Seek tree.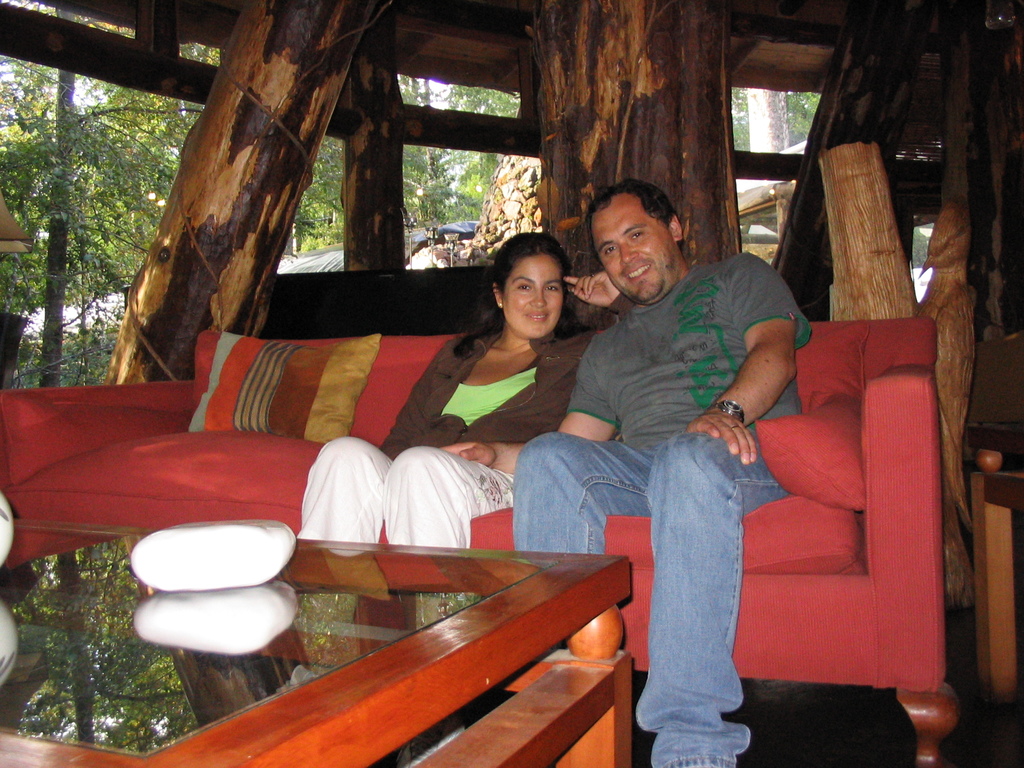
left=281, top=134, right=349, bottom=246.
